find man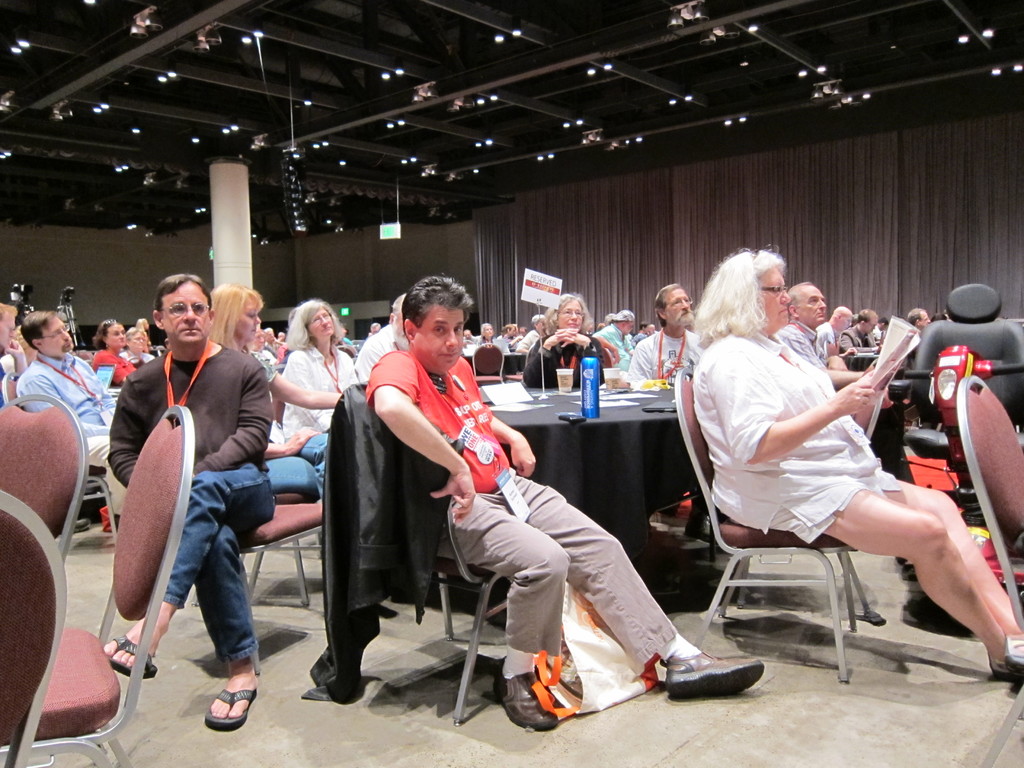
116:325:156:364
